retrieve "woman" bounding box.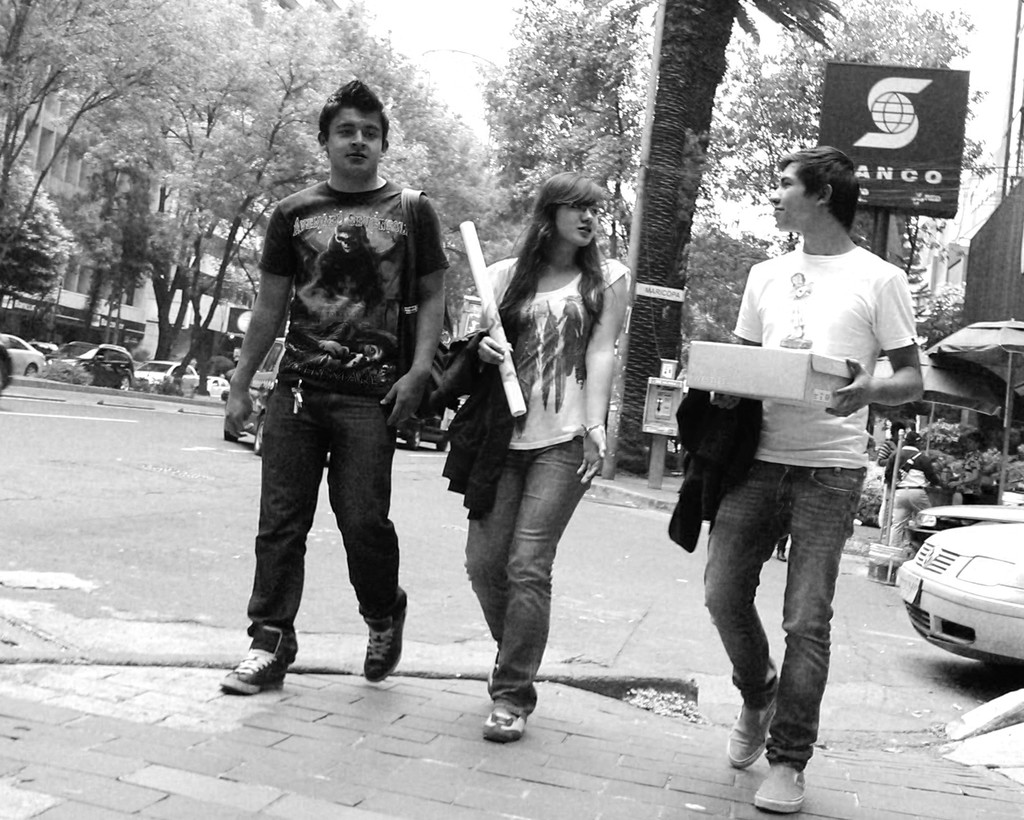
Bounding box: (444, 155, 631, 723).
